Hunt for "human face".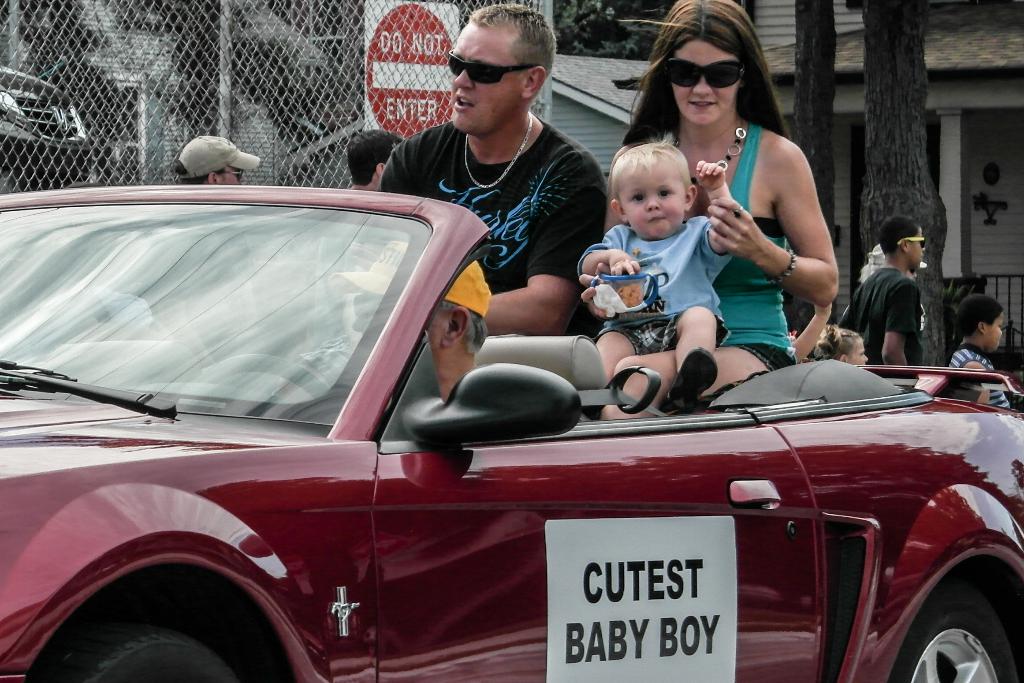
Hunted down at BBox(849, 337, 868, 370).
